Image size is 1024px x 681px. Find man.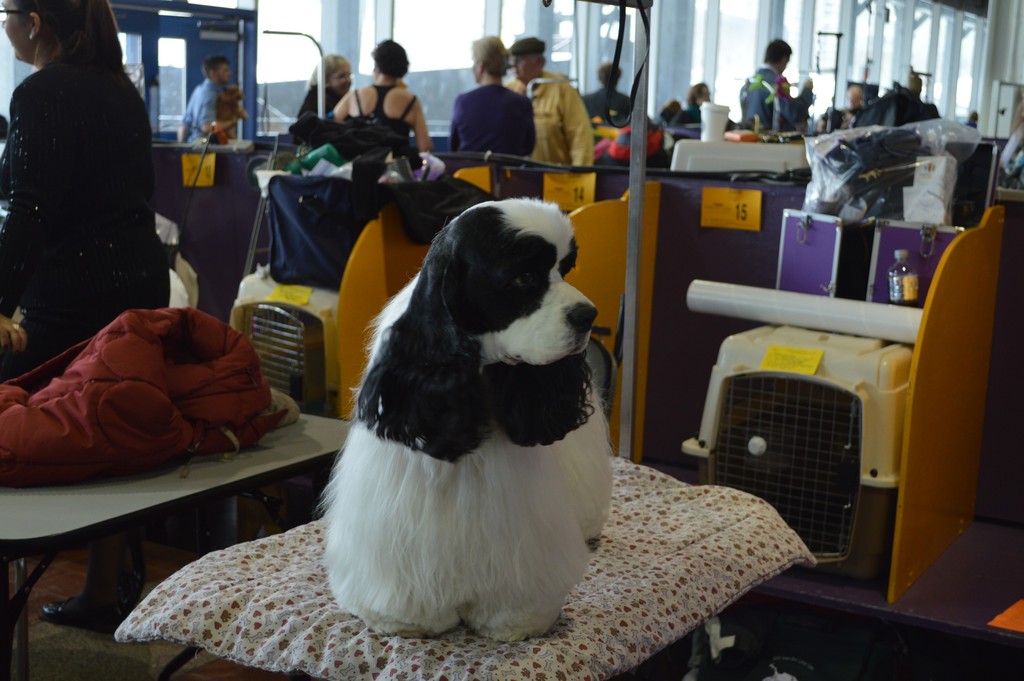
(x1=727, y1=31, x2=796, y2=130).
